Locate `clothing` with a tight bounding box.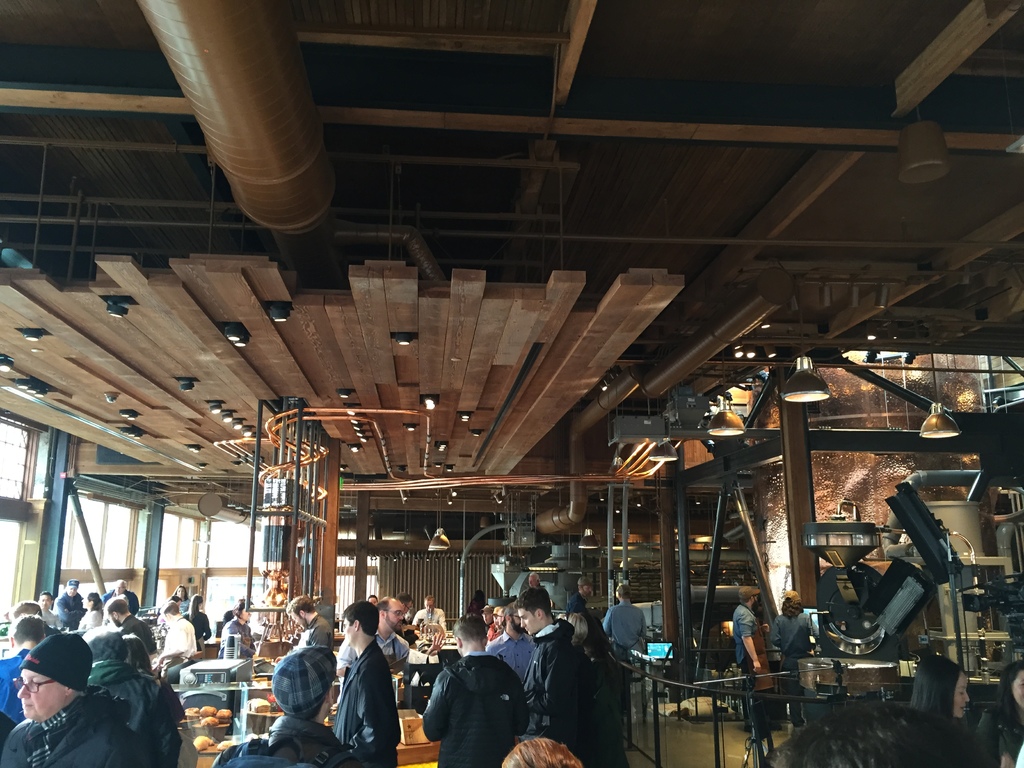
box=[99, 589, 139, 616].
